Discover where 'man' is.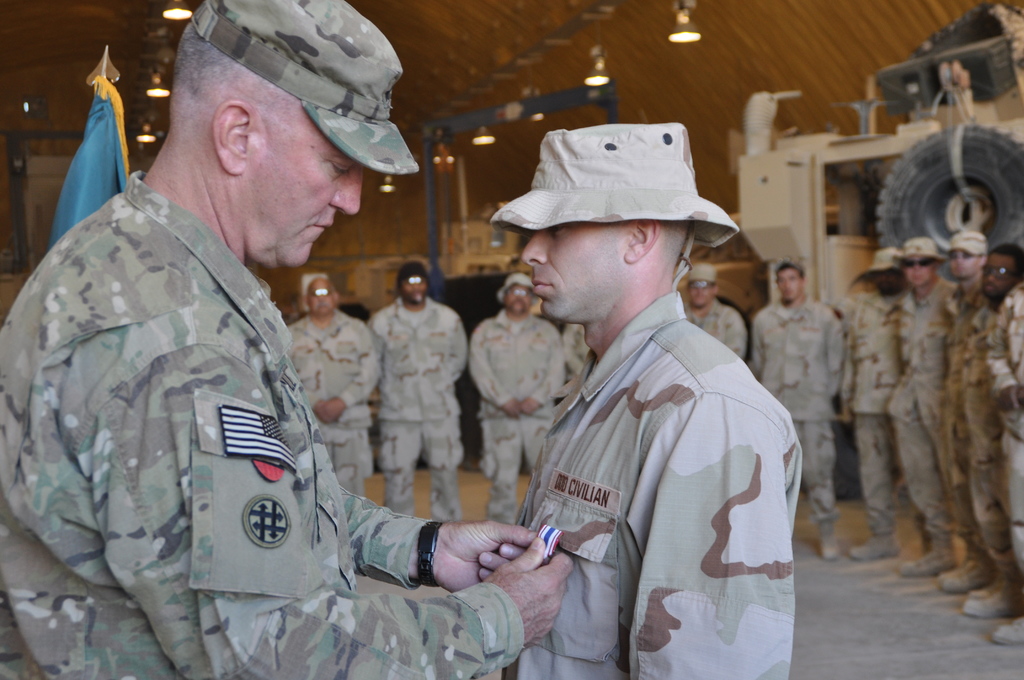
Discovered at (0,0,577,679).
